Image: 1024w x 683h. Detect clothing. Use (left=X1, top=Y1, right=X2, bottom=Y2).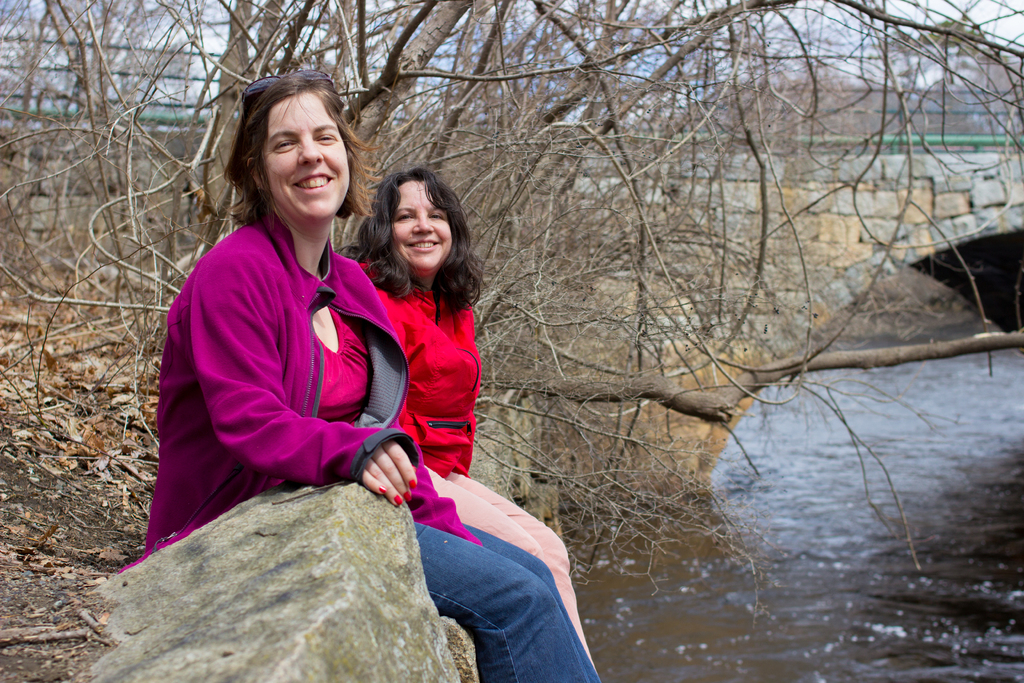
(left=119, top=210, right=599, bottom=682).
